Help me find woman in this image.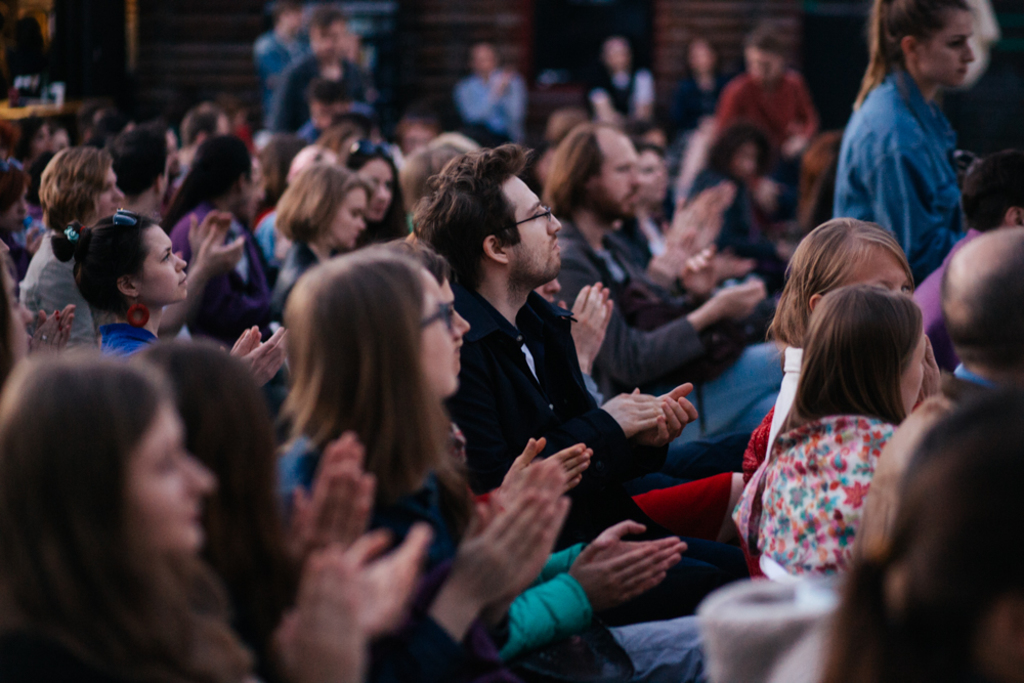
Found it: 740/211/952/480.
